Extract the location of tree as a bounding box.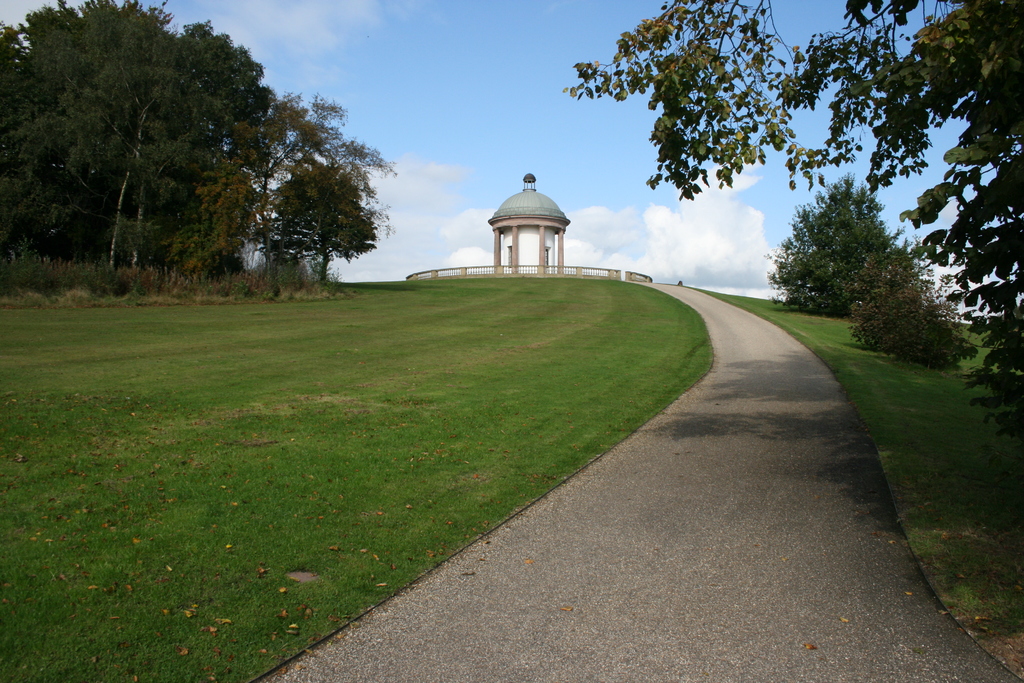
<box>783,158,936,330</box>.
